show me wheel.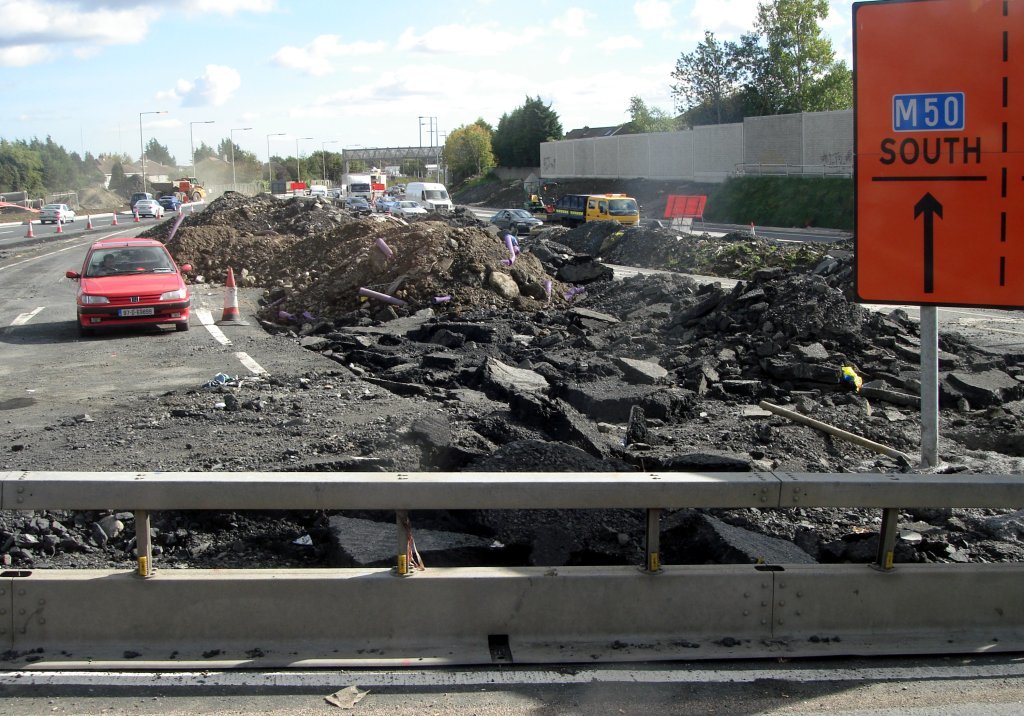
wheel is here: BBox(171, 316, 193, 329).
